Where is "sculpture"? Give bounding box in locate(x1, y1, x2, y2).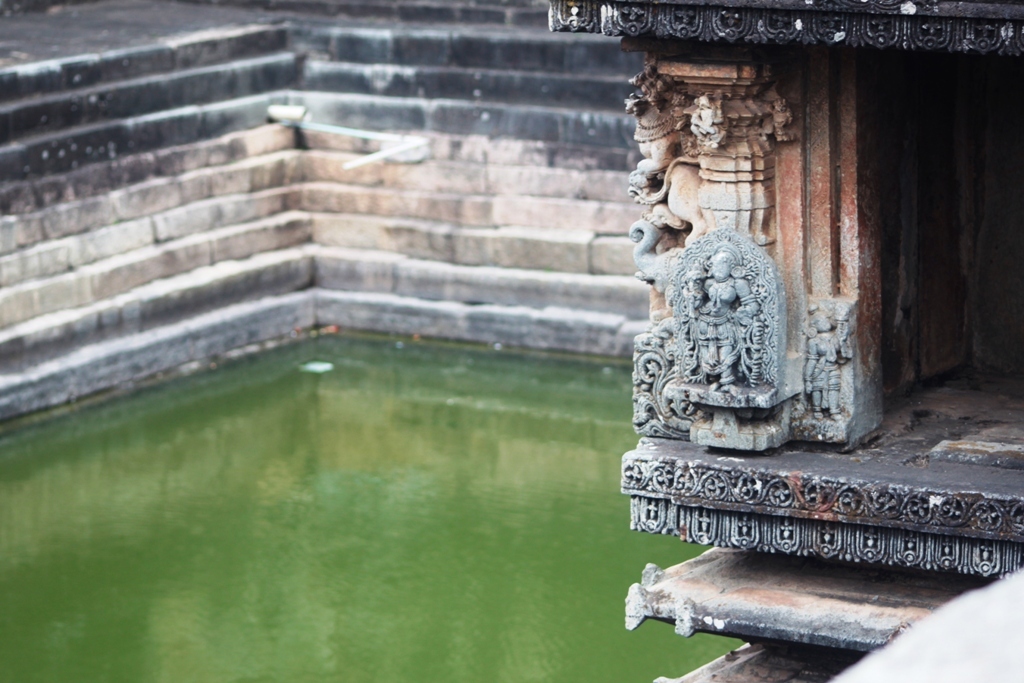
locate(609, 84, 686, 193).
